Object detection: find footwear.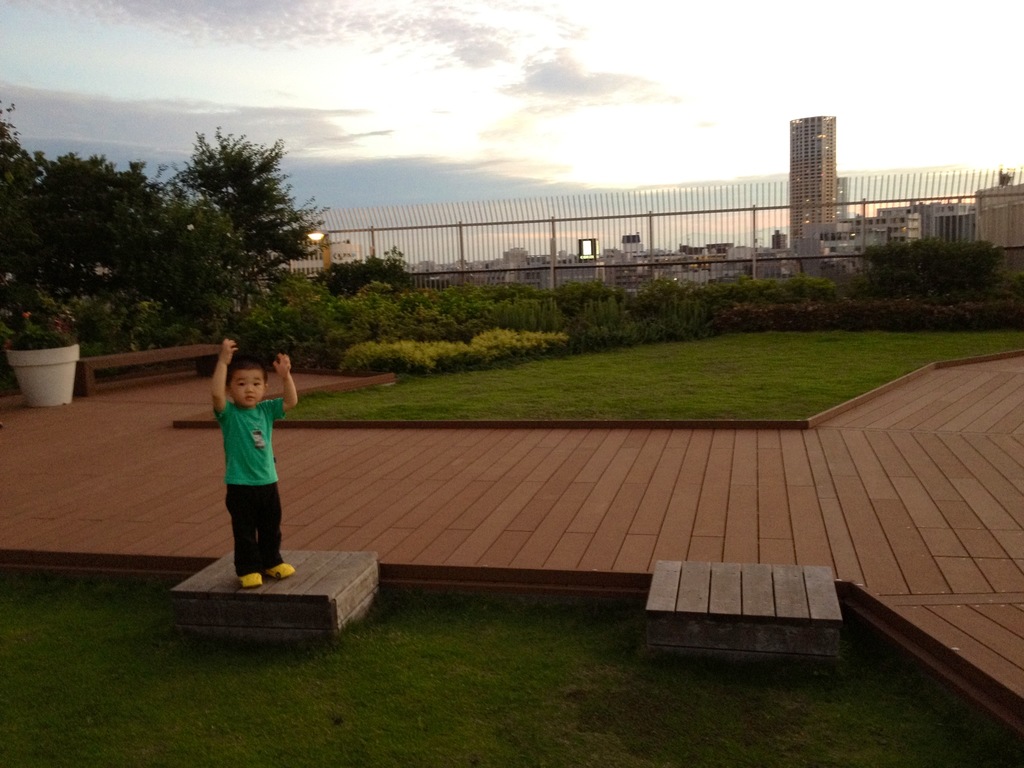
box=[236, 569, 262, 590].
